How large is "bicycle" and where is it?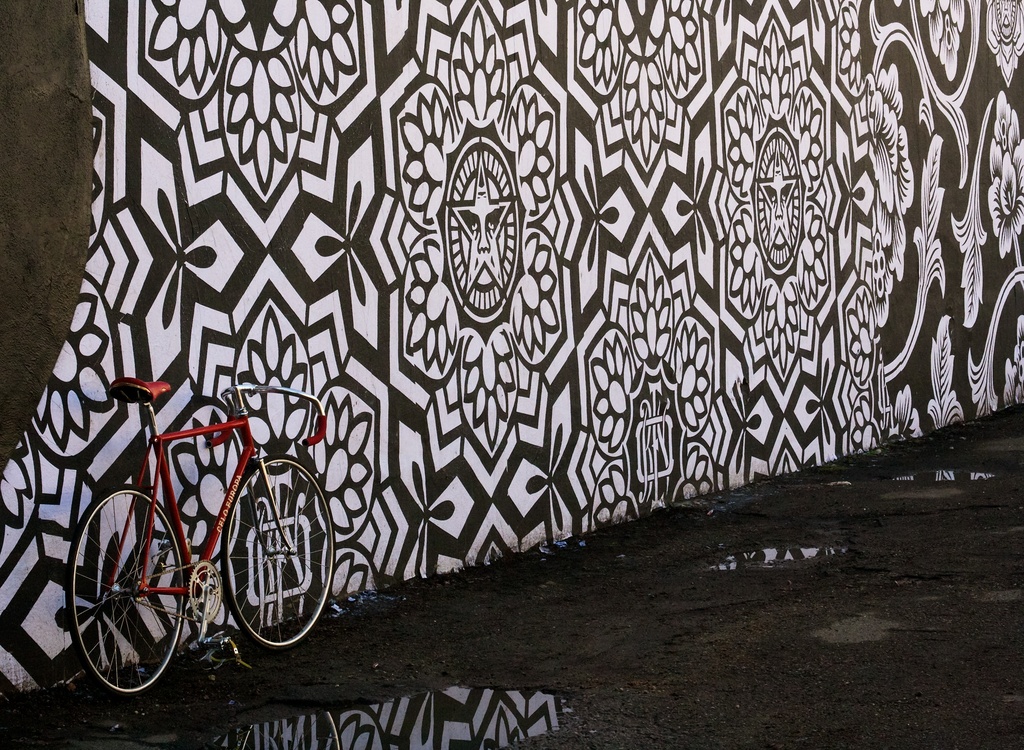
Bounding box: <bbox>65, 375, 335, 699</bbox>.
